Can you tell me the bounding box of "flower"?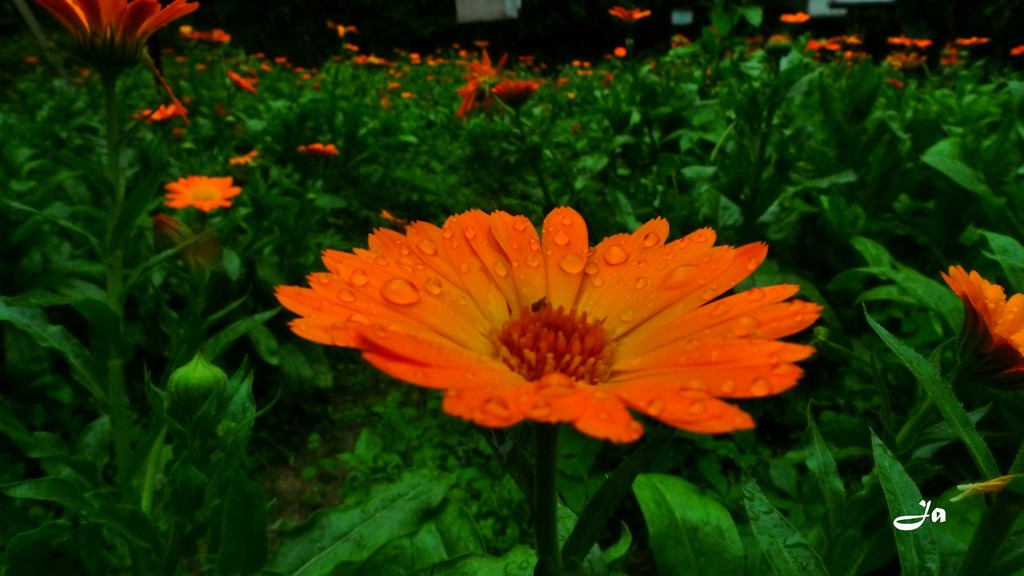
crop(271, 193, 825, 448).
